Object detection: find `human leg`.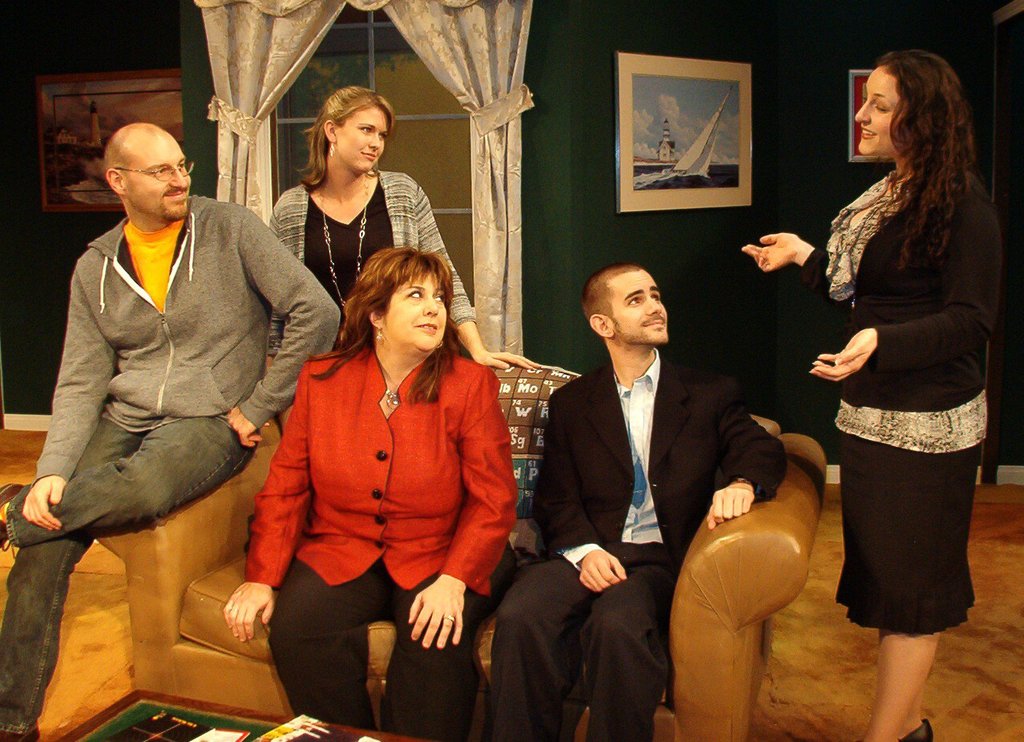
BBox(864, 628, 940, 741).
